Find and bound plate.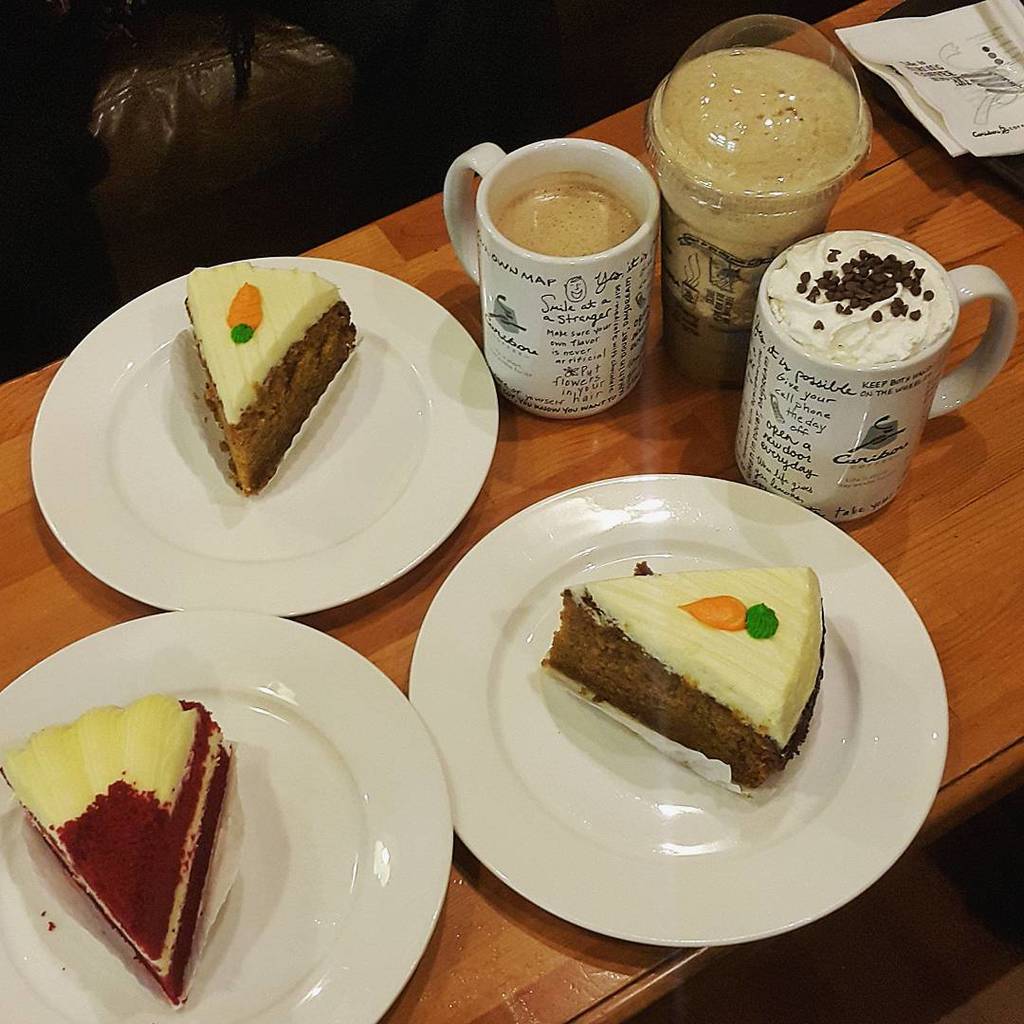
Bound: locate(407, 448, 958, 931).
